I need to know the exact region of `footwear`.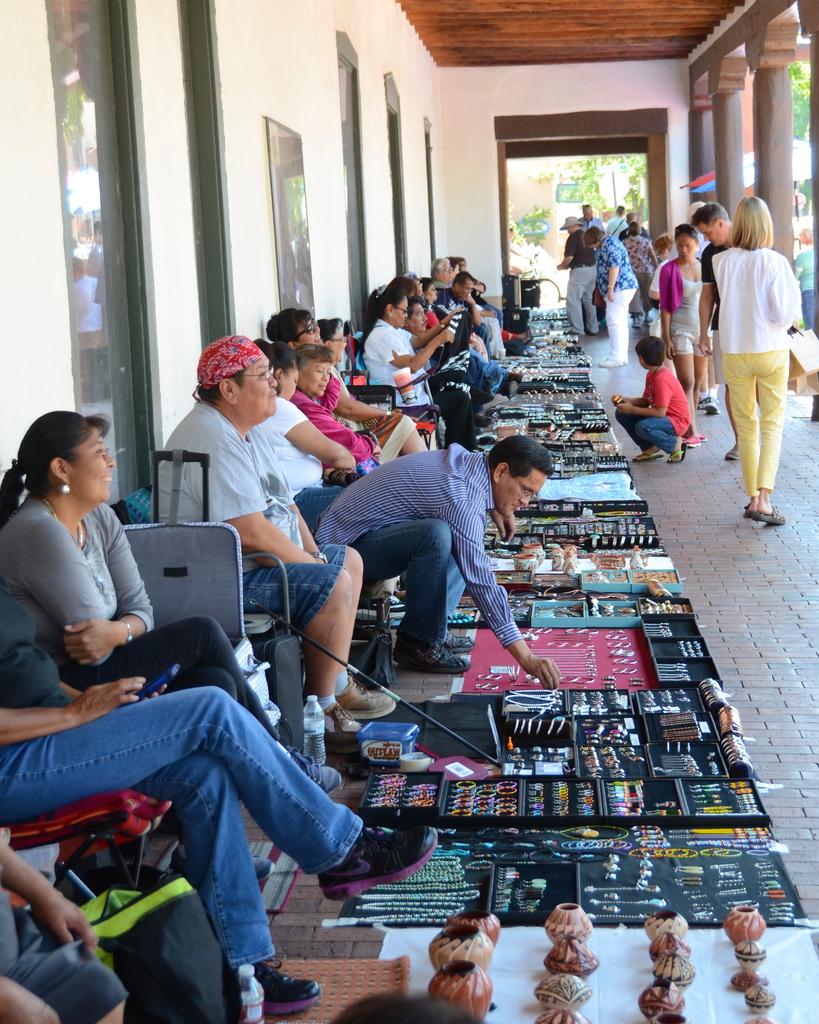
Region: detection(255, 959, 321, 1022).
